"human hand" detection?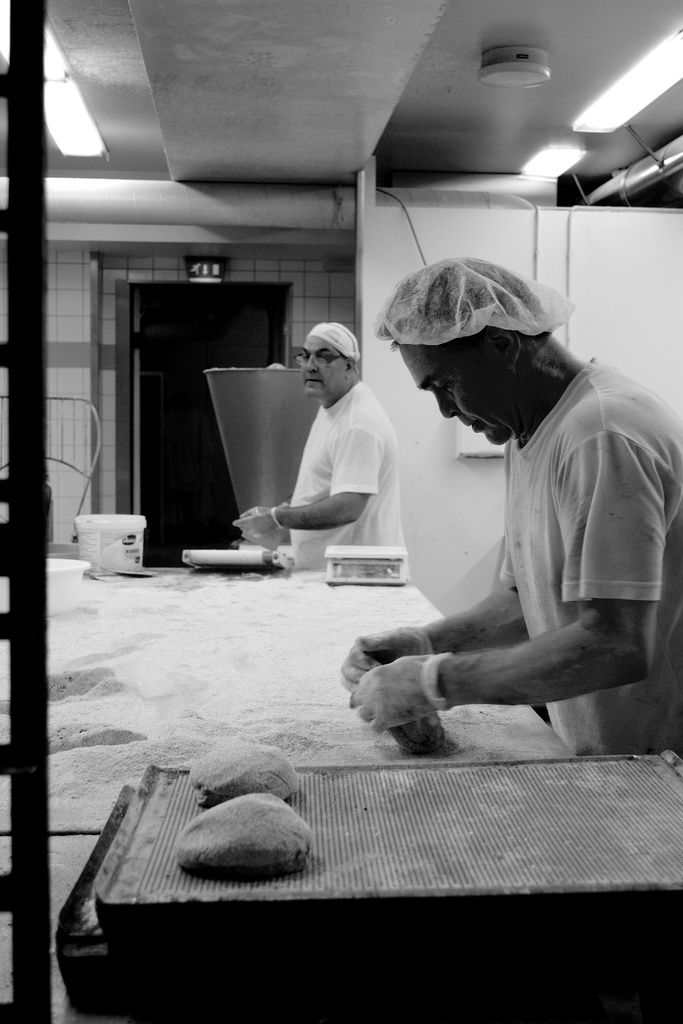
region(358, 645, 472, 749)
